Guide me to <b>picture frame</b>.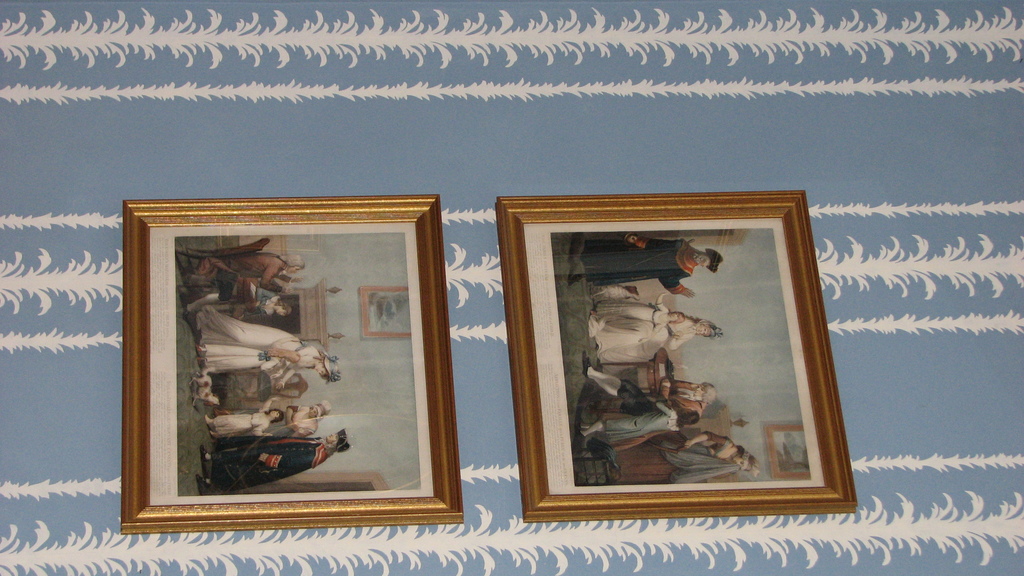
Guidance: 121/196/466/536.
